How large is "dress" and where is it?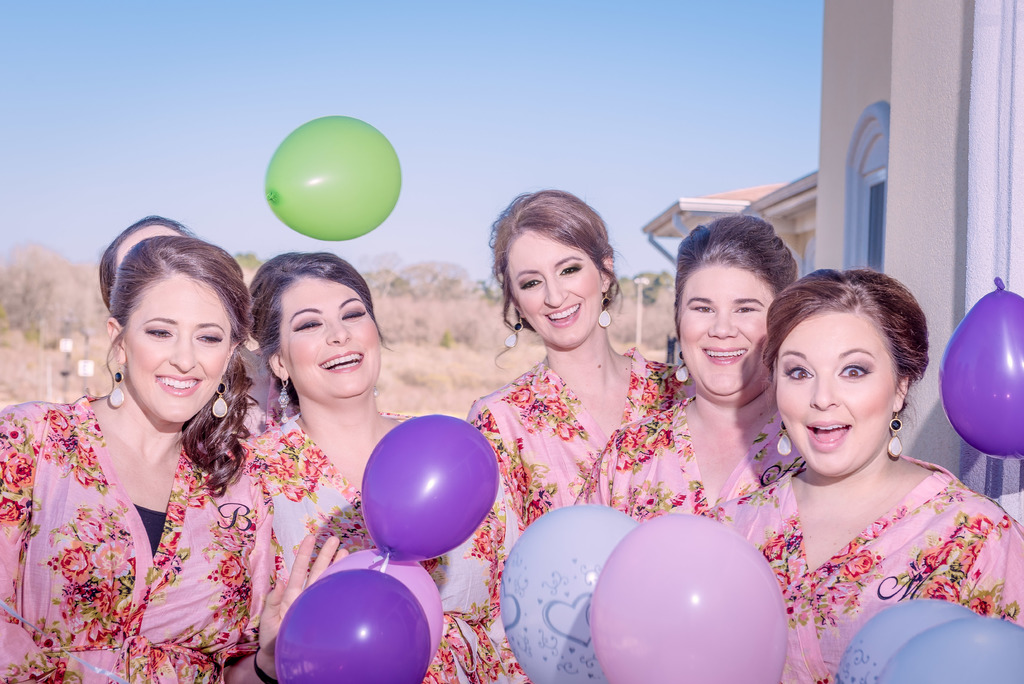
Bounding box: box=[240, 402, 505, 683].
